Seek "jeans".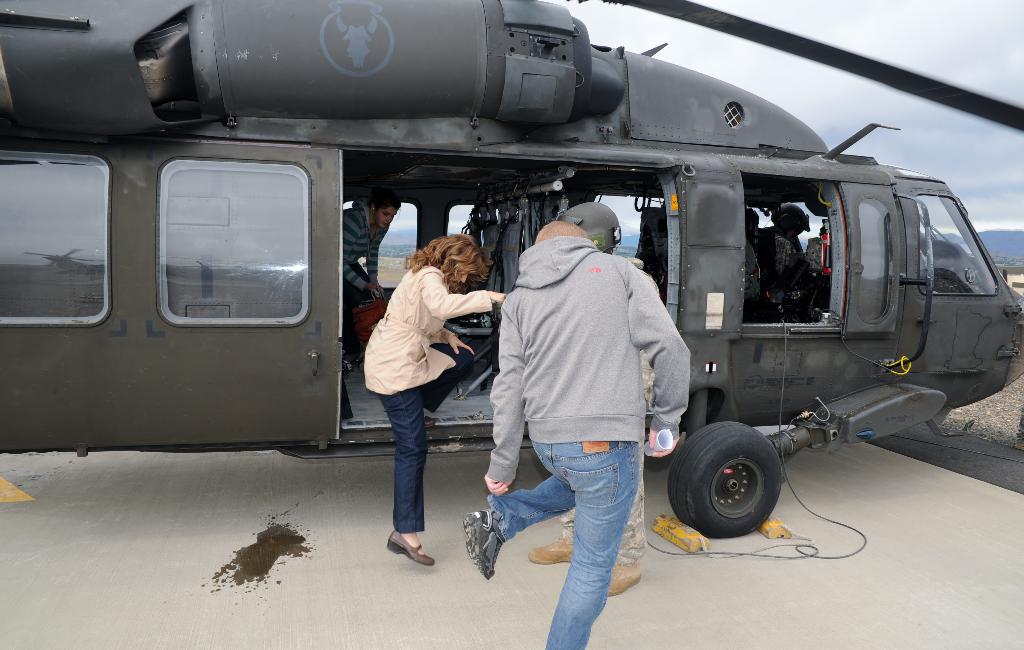
371 333 481 534.
